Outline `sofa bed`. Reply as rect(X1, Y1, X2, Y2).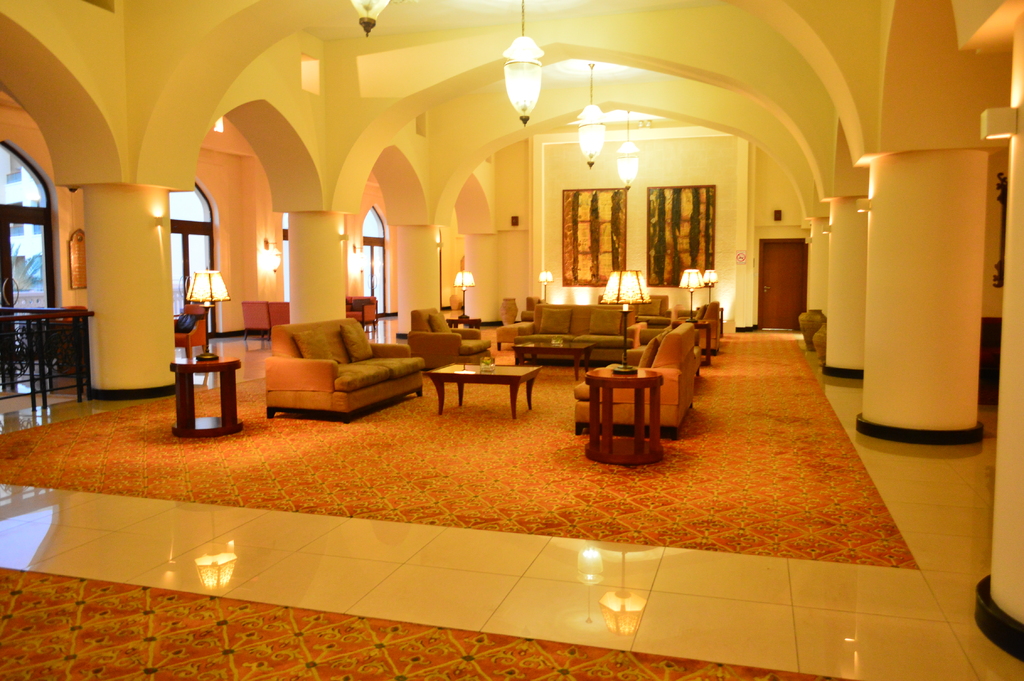
rect(264, 316, 428, 428).
